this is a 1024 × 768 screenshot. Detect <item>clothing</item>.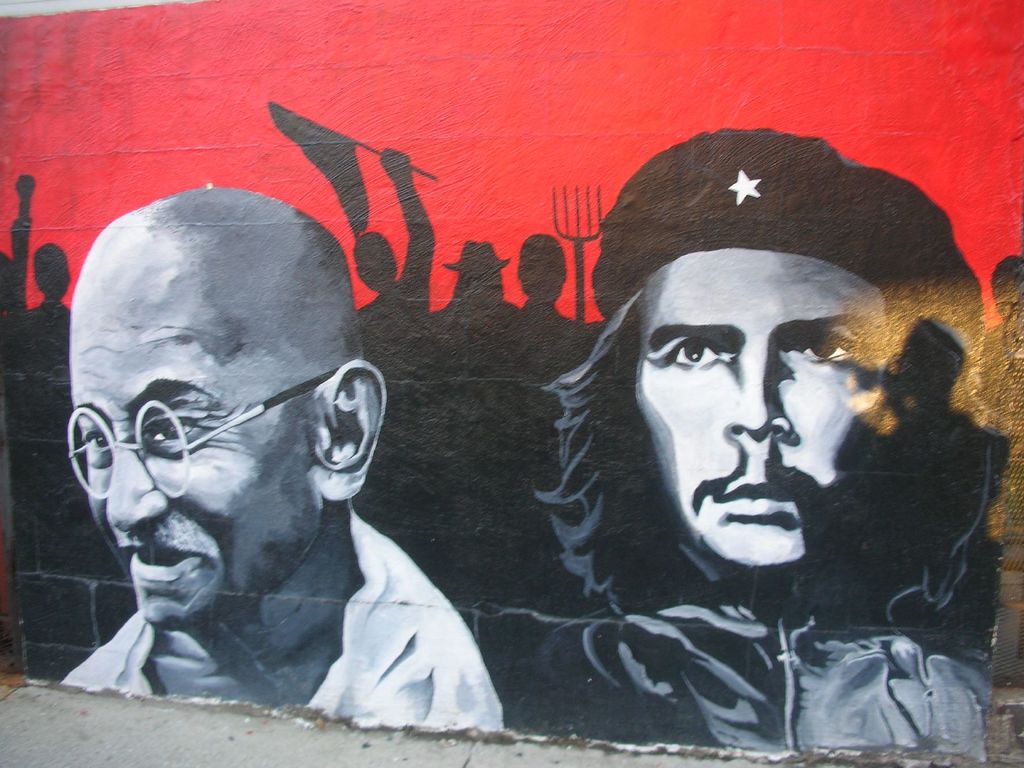
rect(61, 501, 498, 735).
